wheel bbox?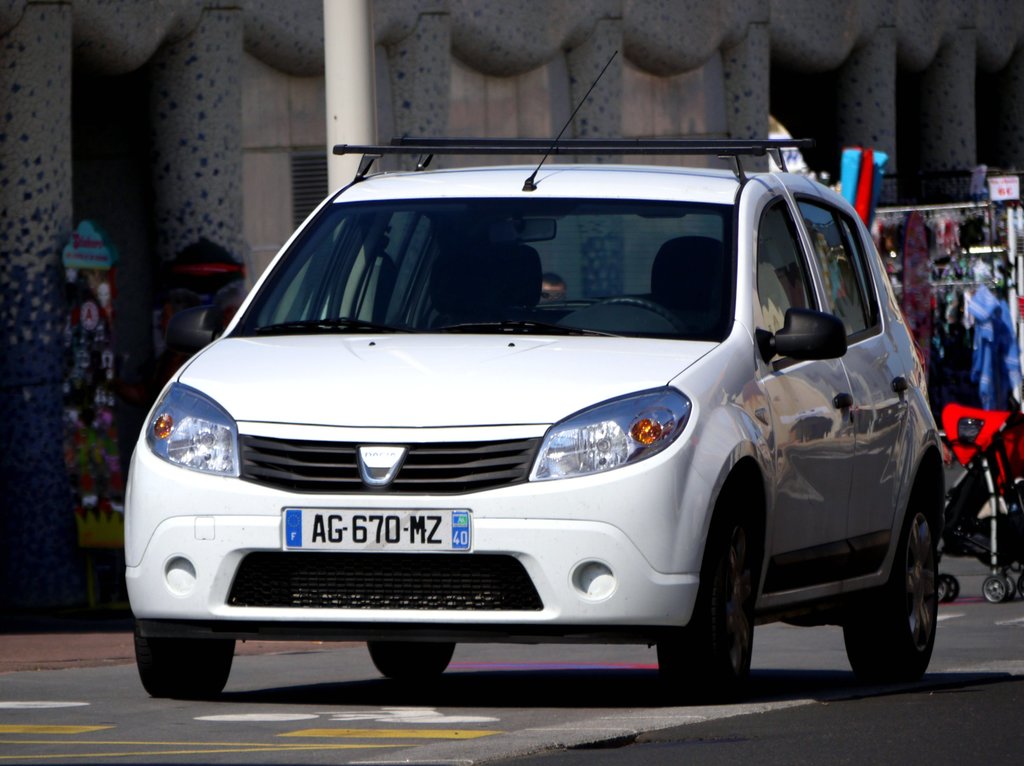
1005/577/1014/605
